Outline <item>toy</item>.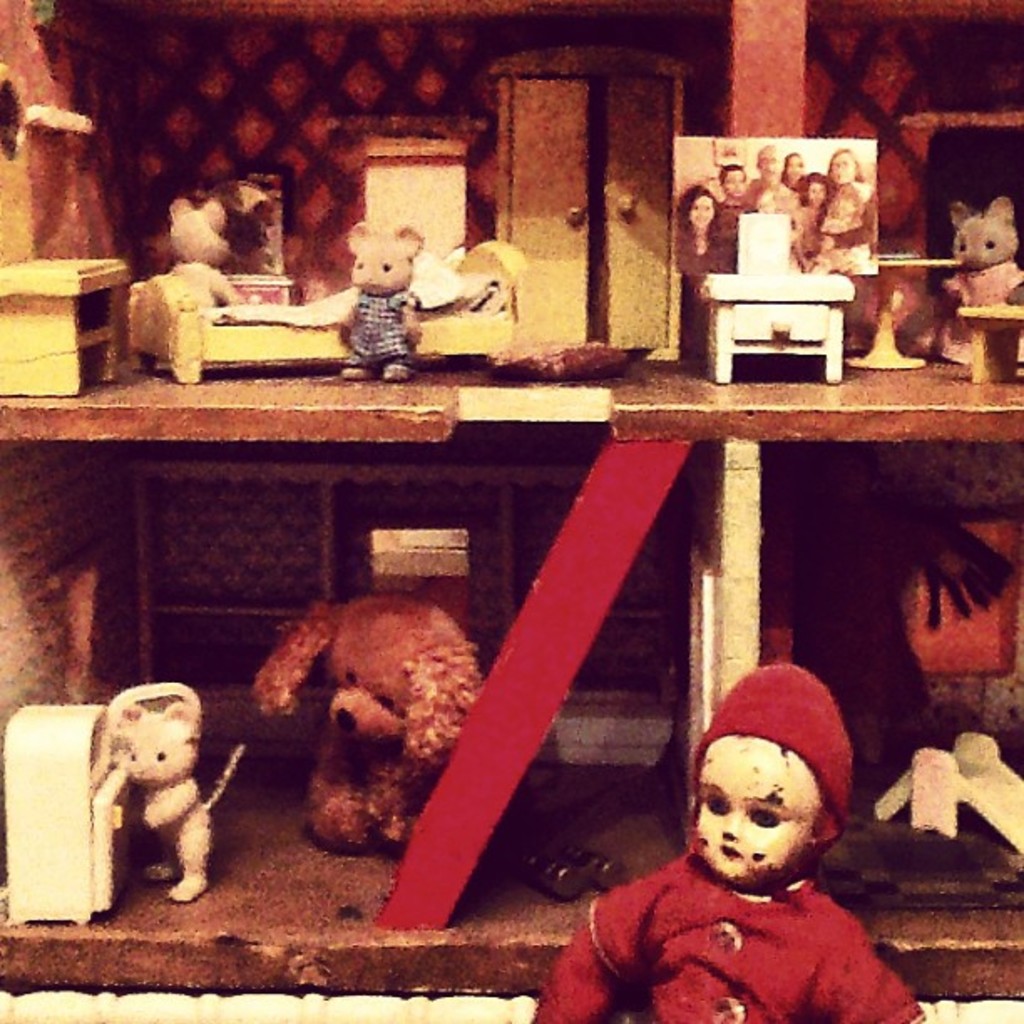
Outline: 527/656/912/1022.
